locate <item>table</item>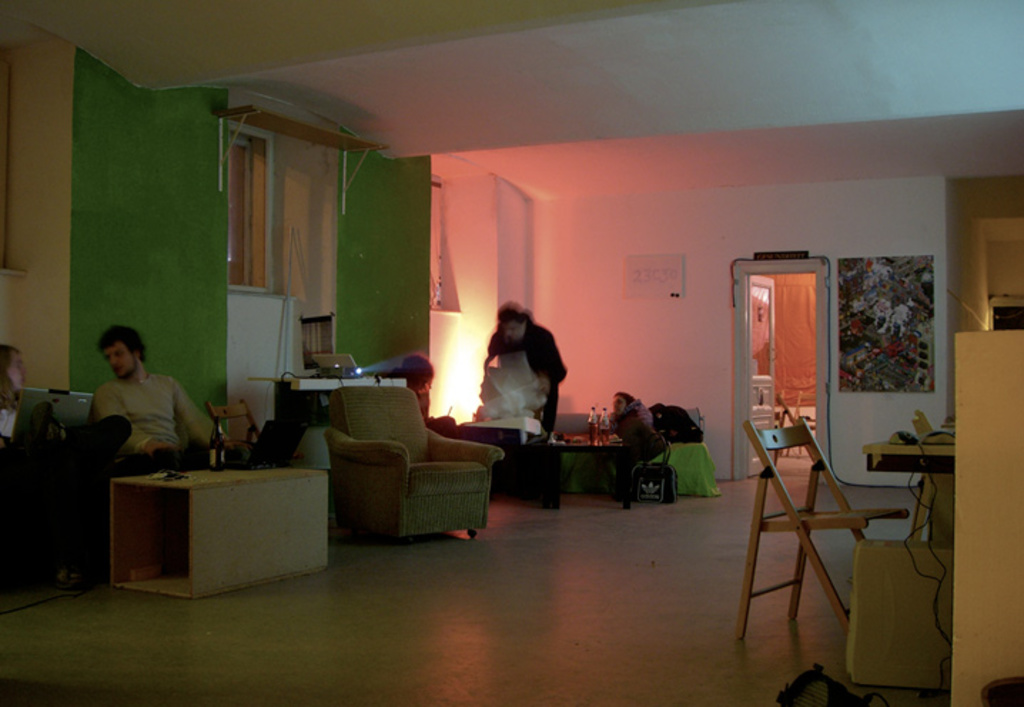
<region>104, 436, 329, 599</region>
